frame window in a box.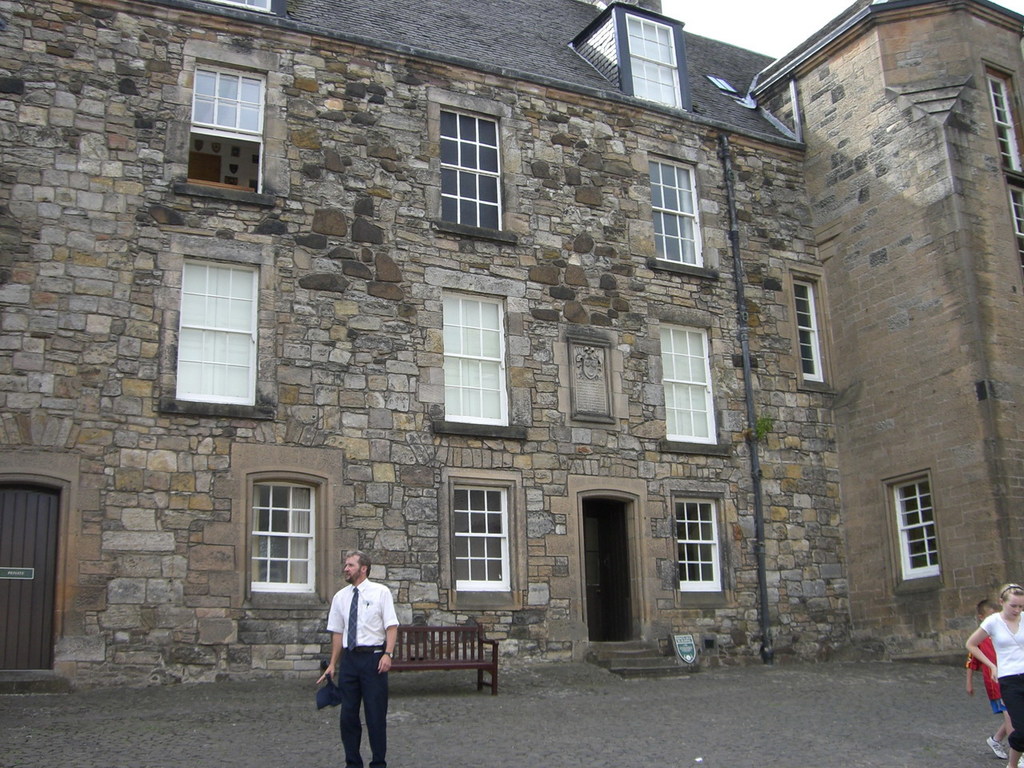
Rect(443, 286, 509, 423).
